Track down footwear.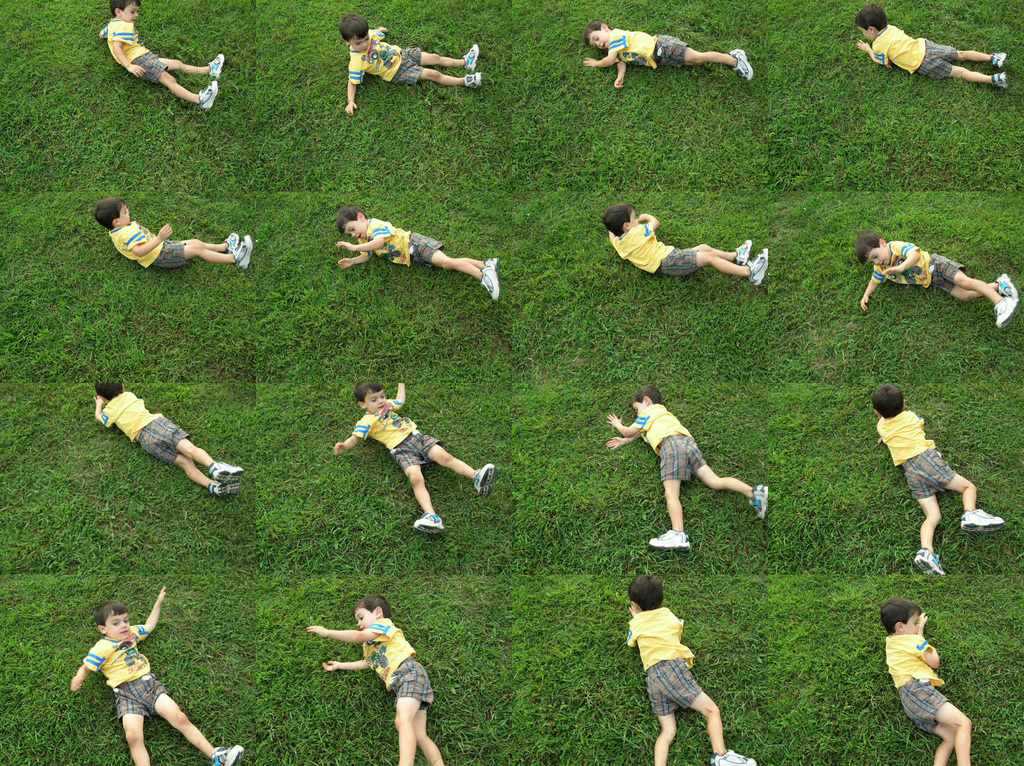
Tracked to [x1=995, y1=273, x2=1018, y2=296].
